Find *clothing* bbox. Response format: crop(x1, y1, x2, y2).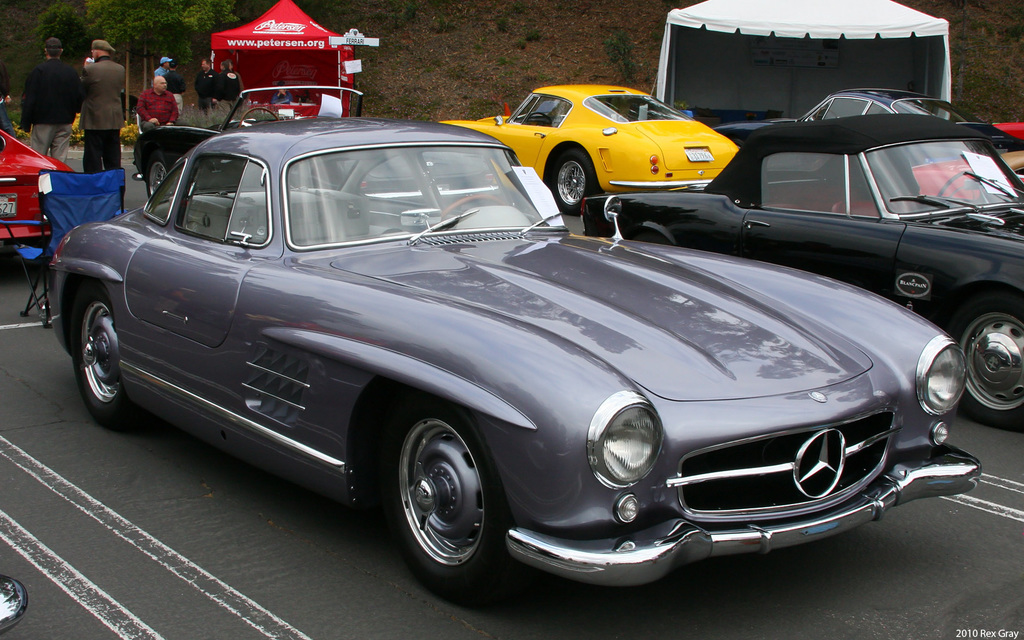
crop(216, 71, 243, 111).
